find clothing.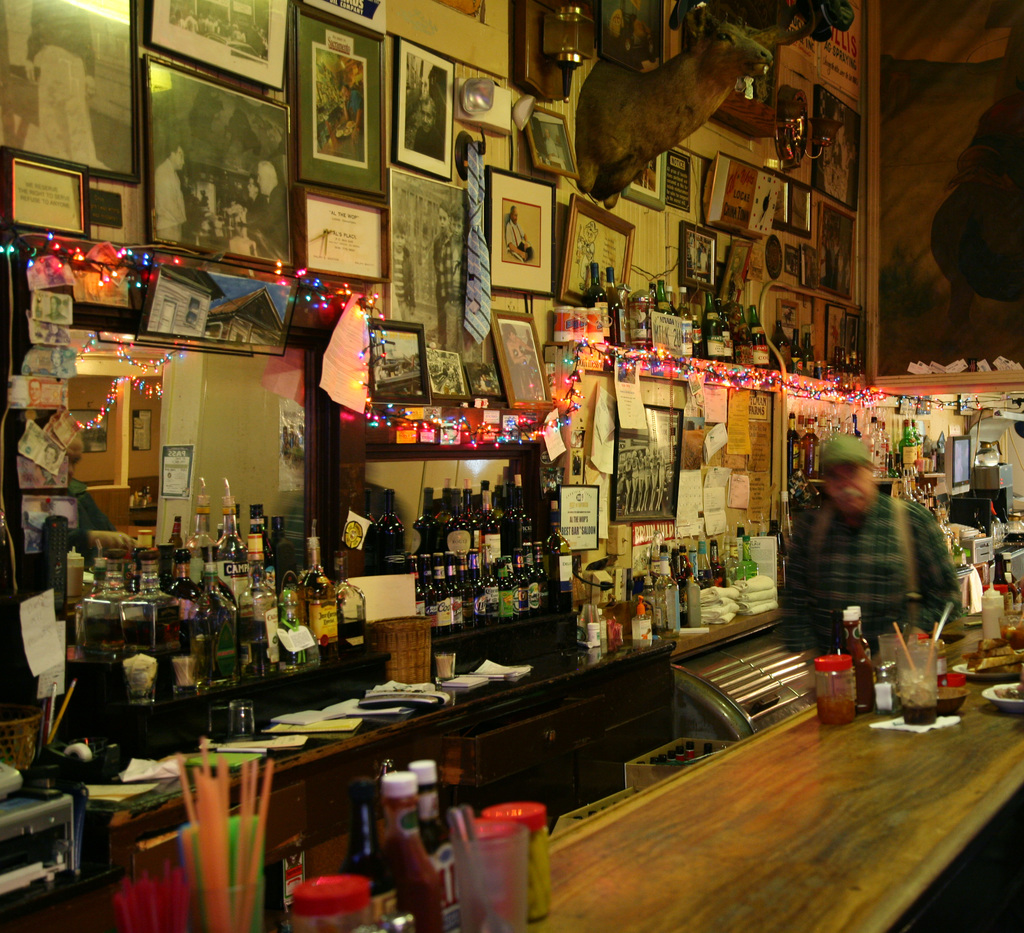
[781, 450, 971, 658].
